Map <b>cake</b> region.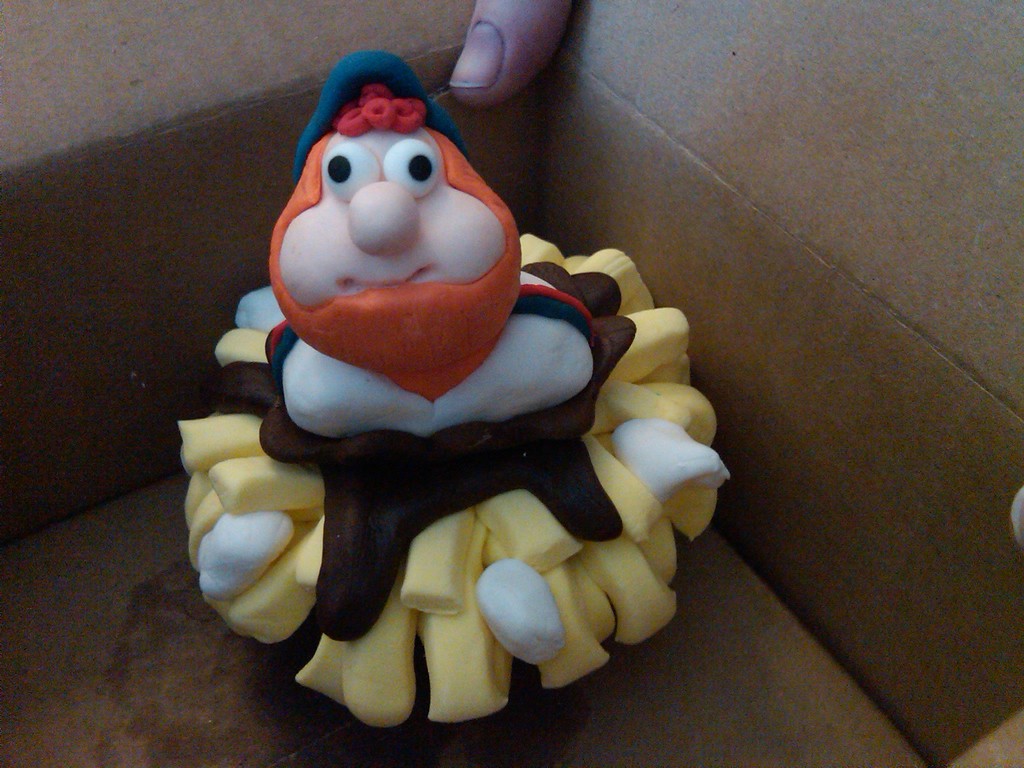
Mapped to 175:50:721:728.
